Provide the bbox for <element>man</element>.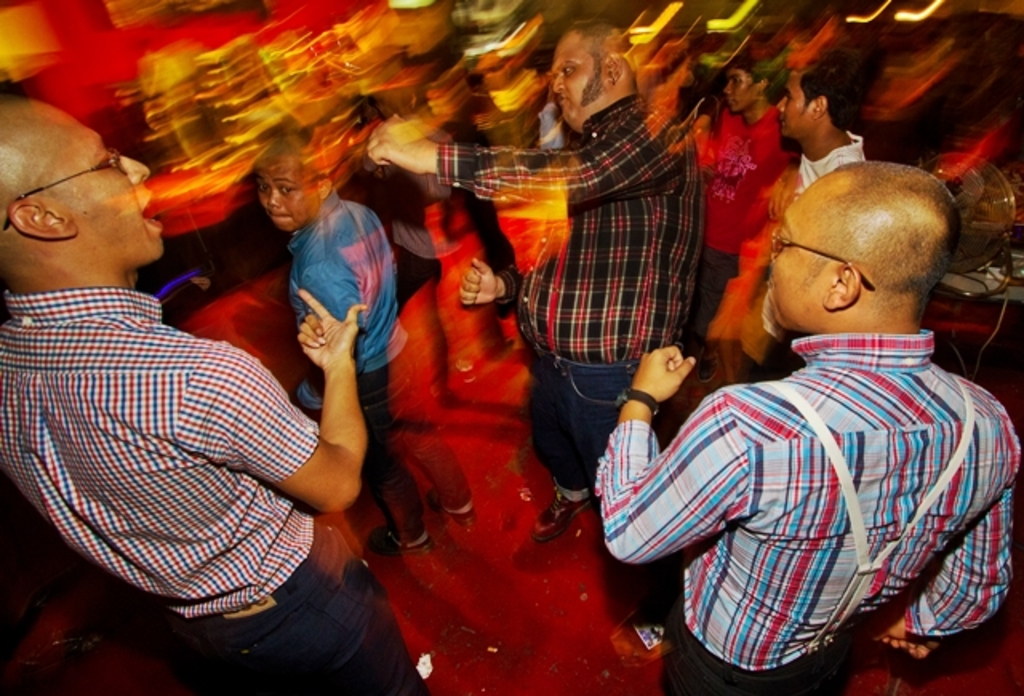
603:110:994:690.
